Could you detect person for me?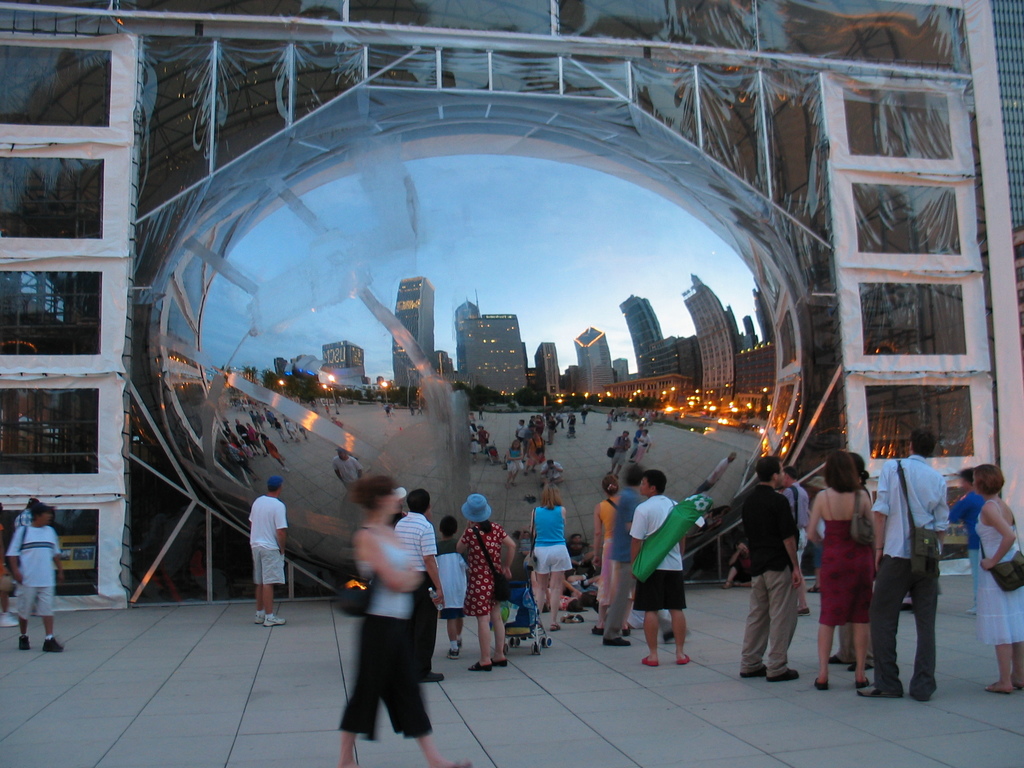
Detection result: detection(386, 497, 447, 688).
